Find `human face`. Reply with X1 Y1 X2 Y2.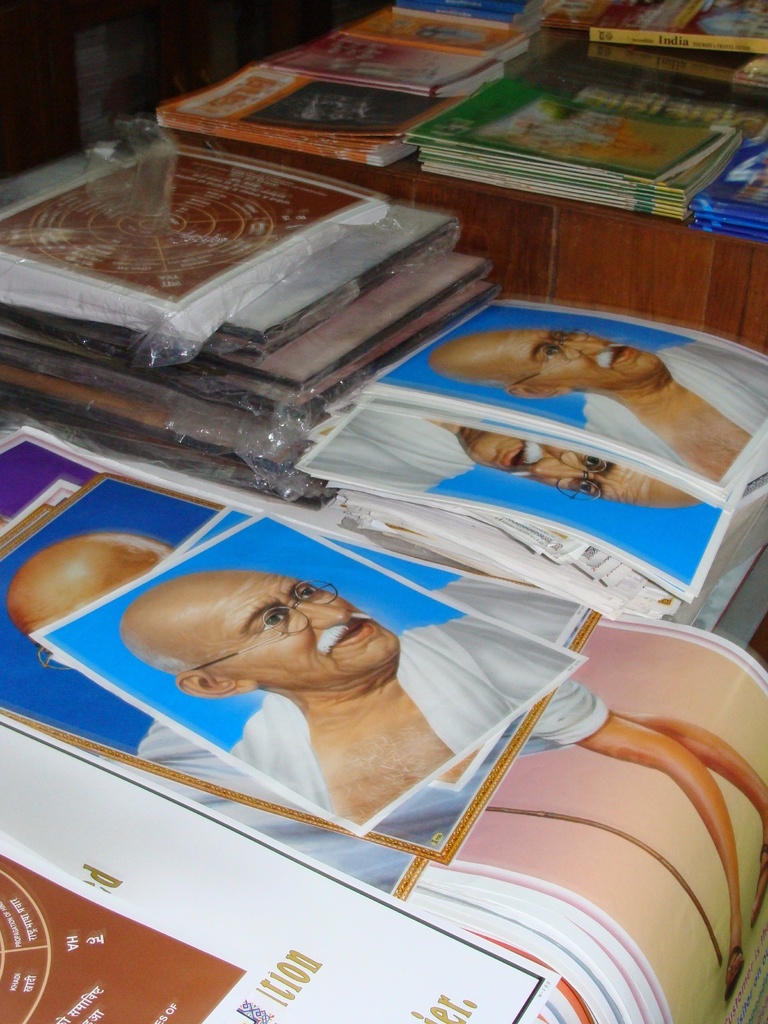
499 328 666 390.
